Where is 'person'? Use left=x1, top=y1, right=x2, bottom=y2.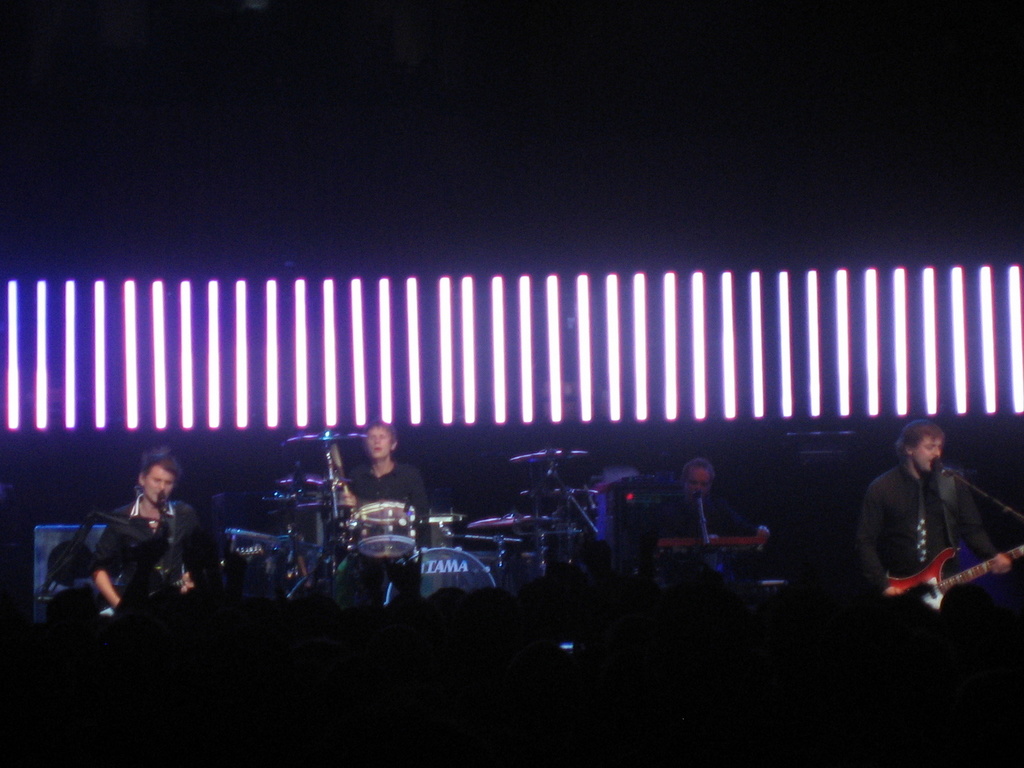
left=76, top=445, right=200, bottom=612.
